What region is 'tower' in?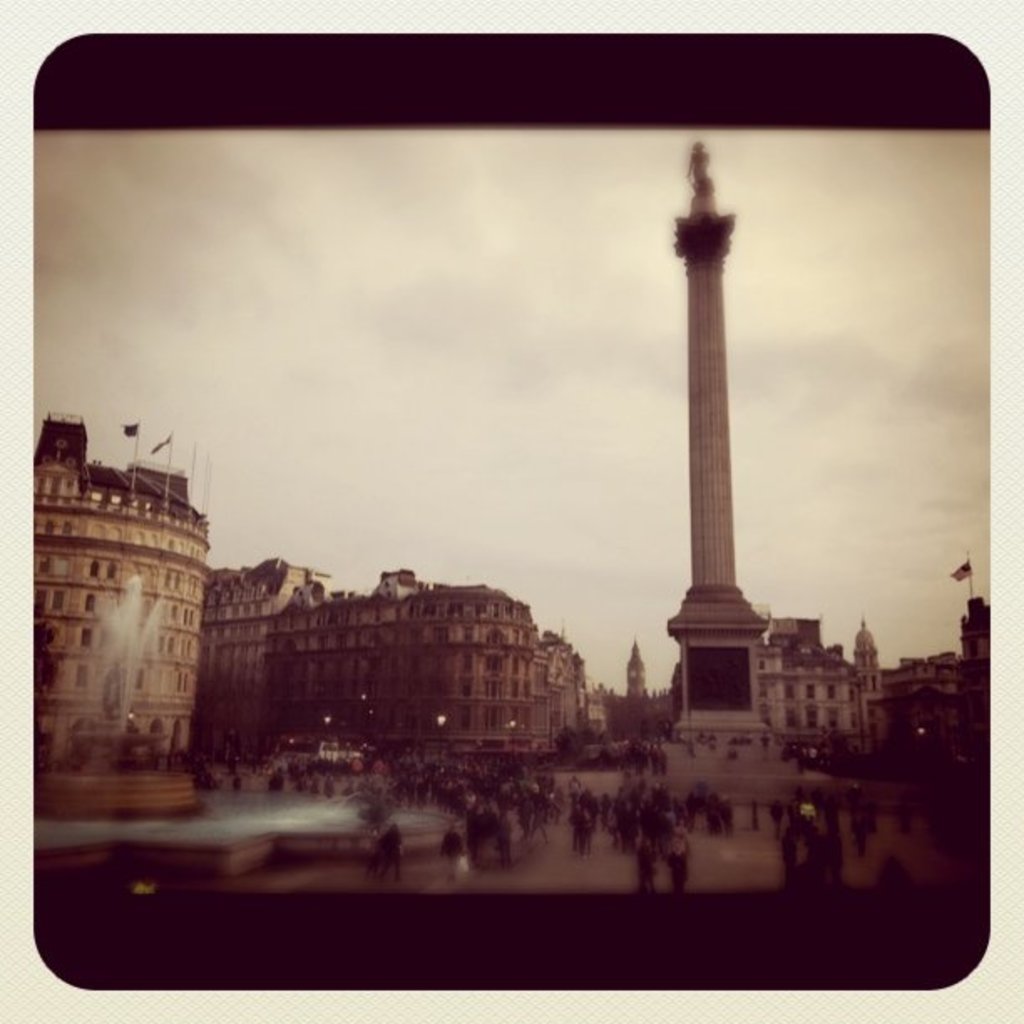
x1=853, y1=626, x2=887, y2=688.
